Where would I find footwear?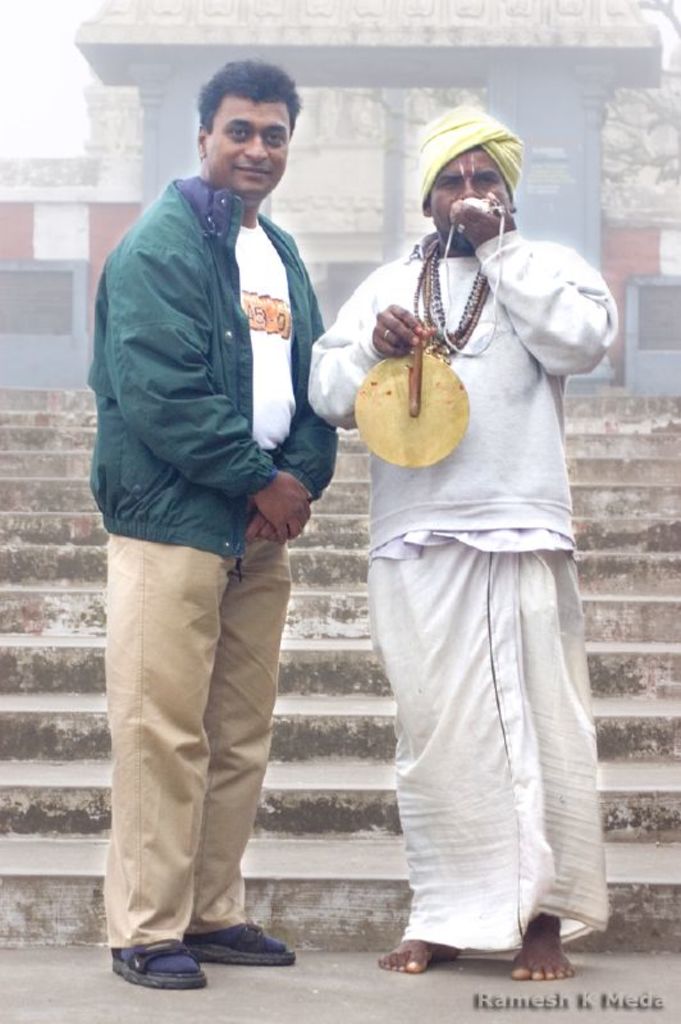
At [x1=187, y1=932, x2=303, y2=970].
